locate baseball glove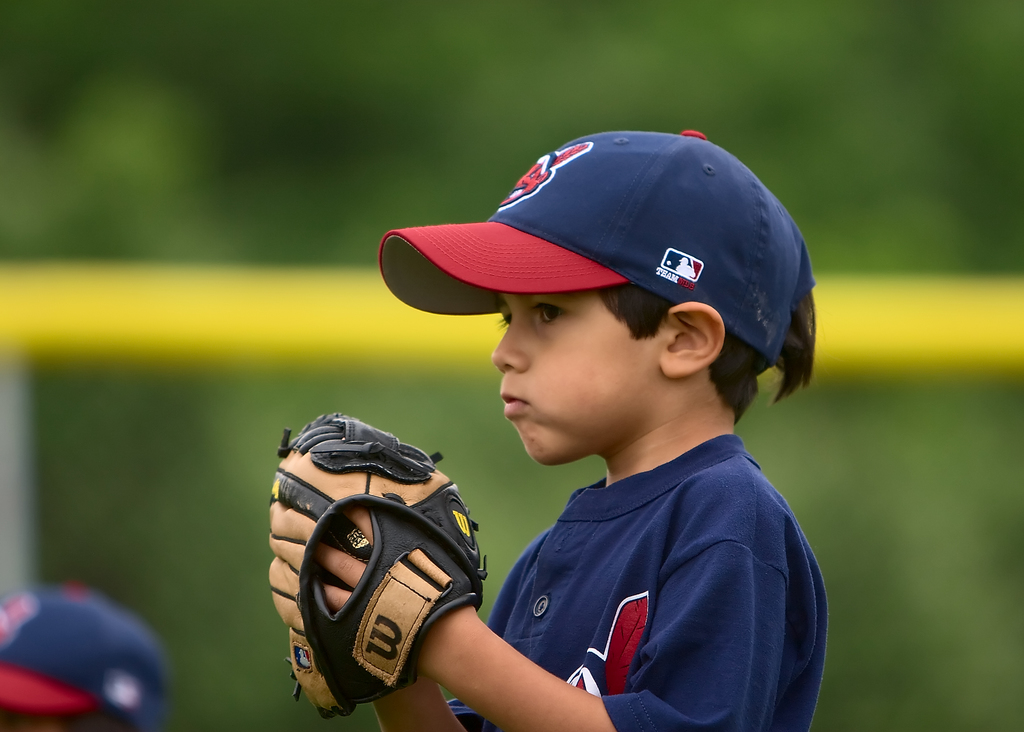
{"x1": 263, "y1": 415, "x2": 492, "y2": 718}
